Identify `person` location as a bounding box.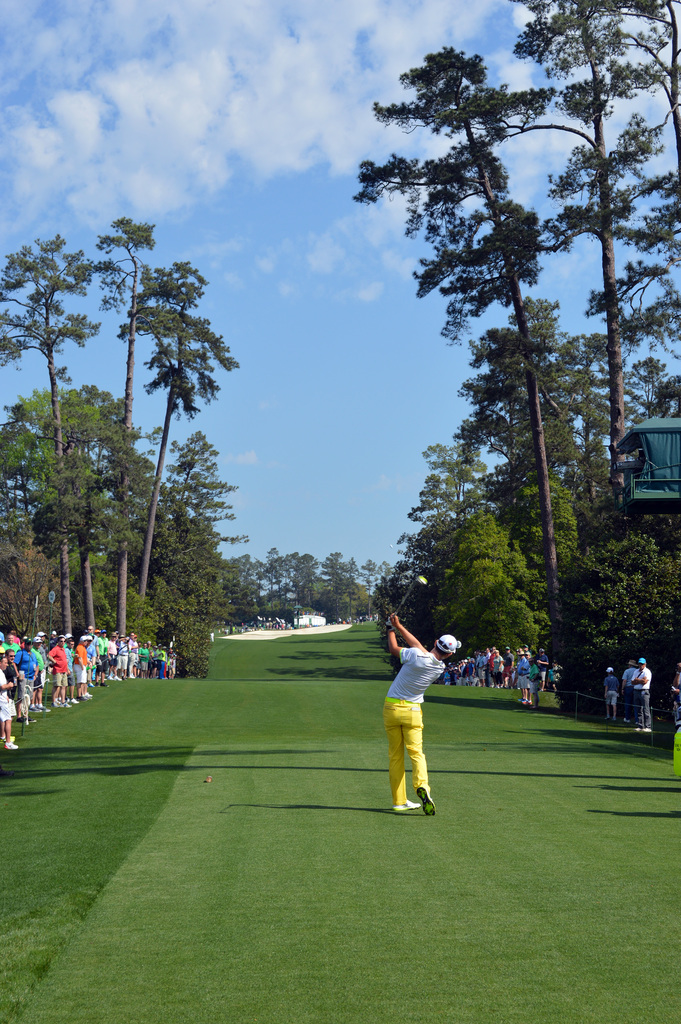
(x1=13, y1=639, x2=40, y2=723).
